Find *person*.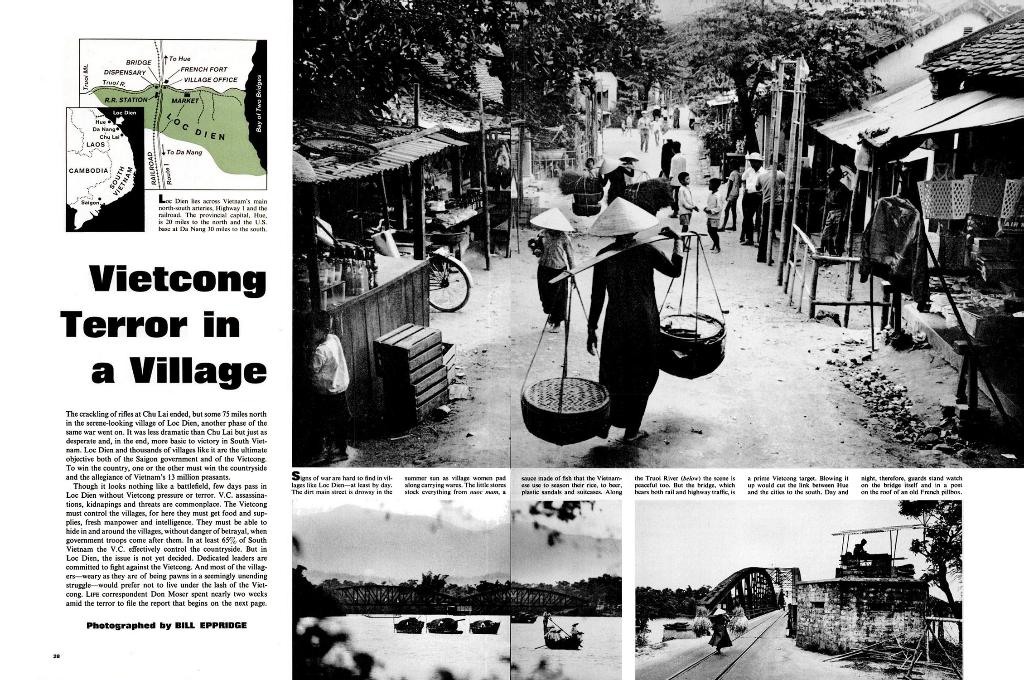
<box>671,169,703,247</box>.
